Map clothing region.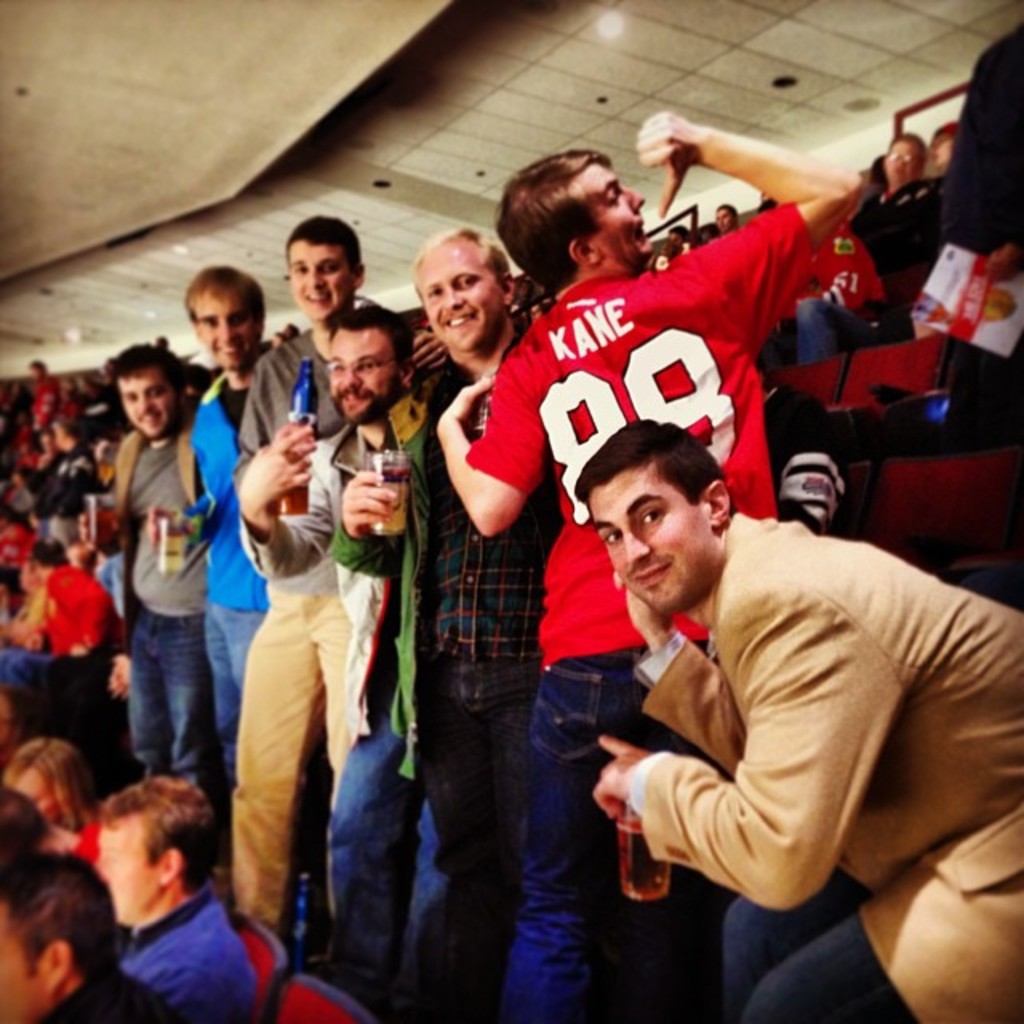
Mapped to <box>118,427,214,786</box>.
